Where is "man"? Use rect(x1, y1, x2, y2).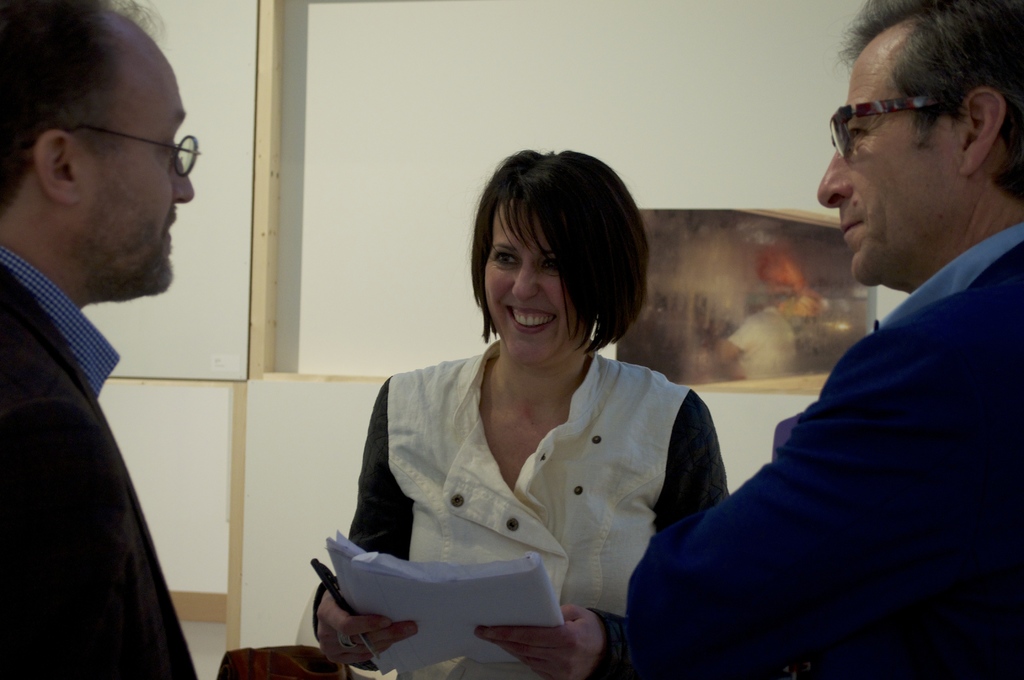
rect(0, 0, 200, 679).
